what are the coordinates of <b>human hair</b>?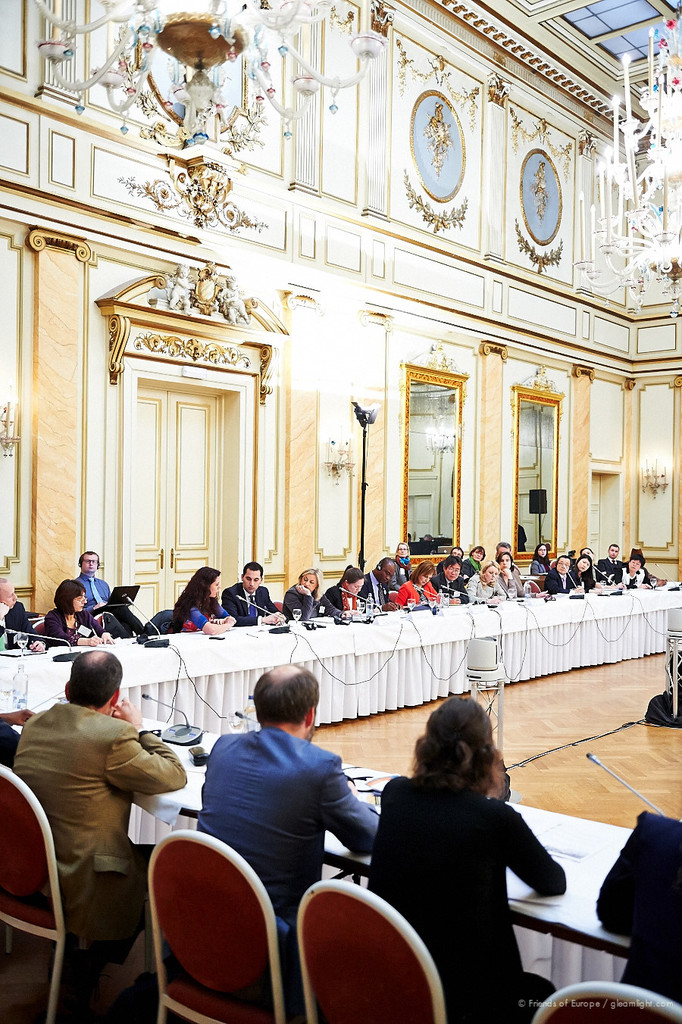
Rect(250, 660, 321, 725).
